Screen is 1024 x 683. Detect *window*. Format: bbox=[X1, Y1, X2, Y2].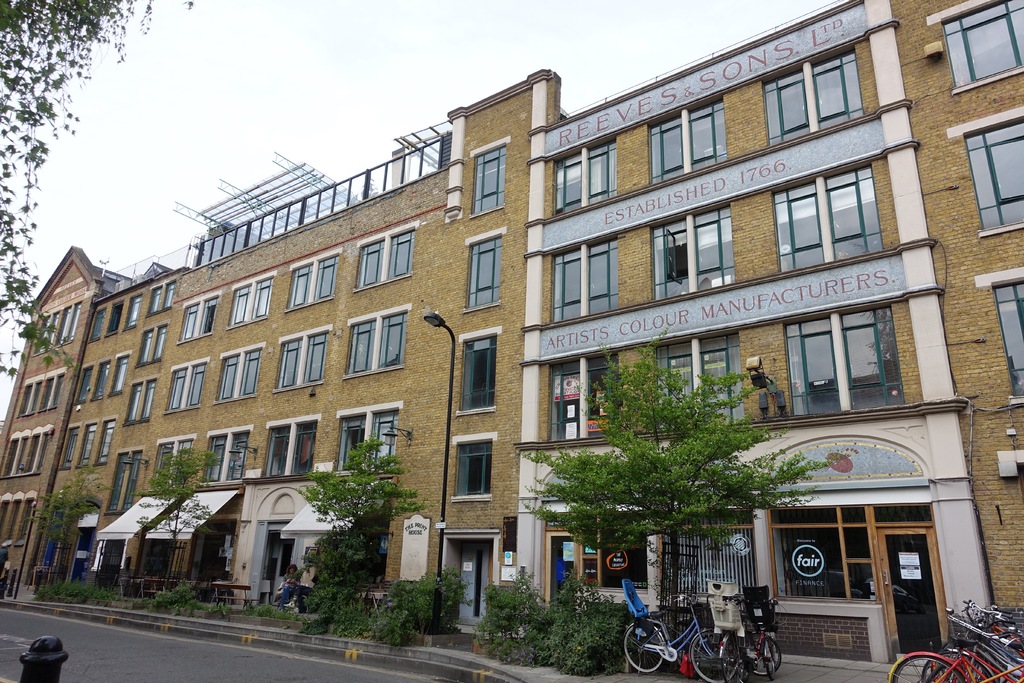
bbox=[927, 0, 1023, 94].
